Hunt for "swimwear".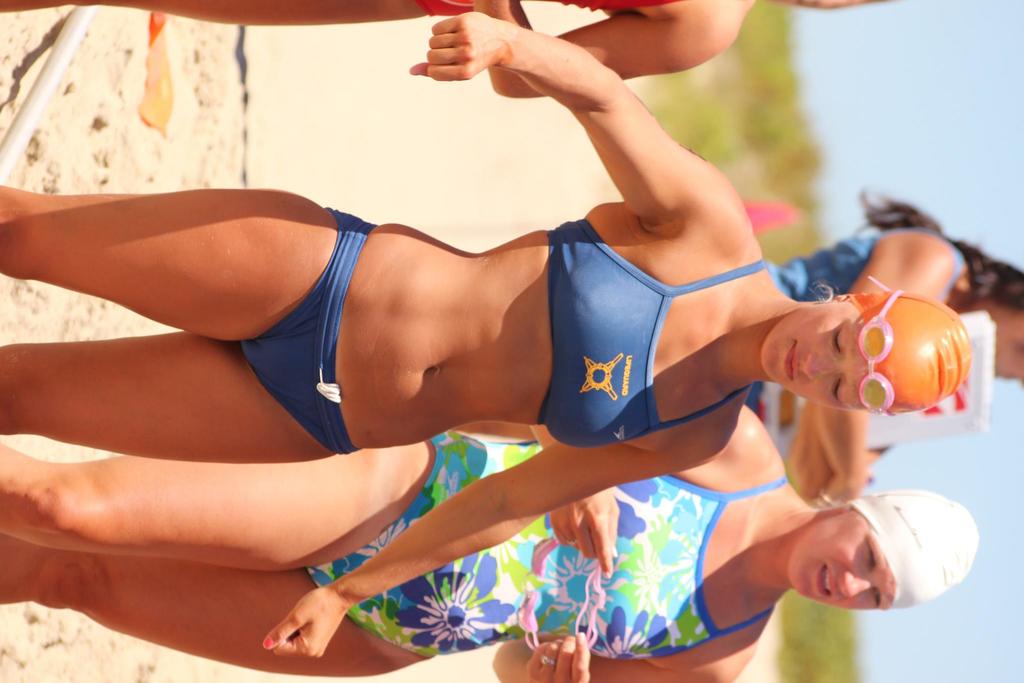
Hunted down at [left=538, top=217, right=770, bottom=459].
